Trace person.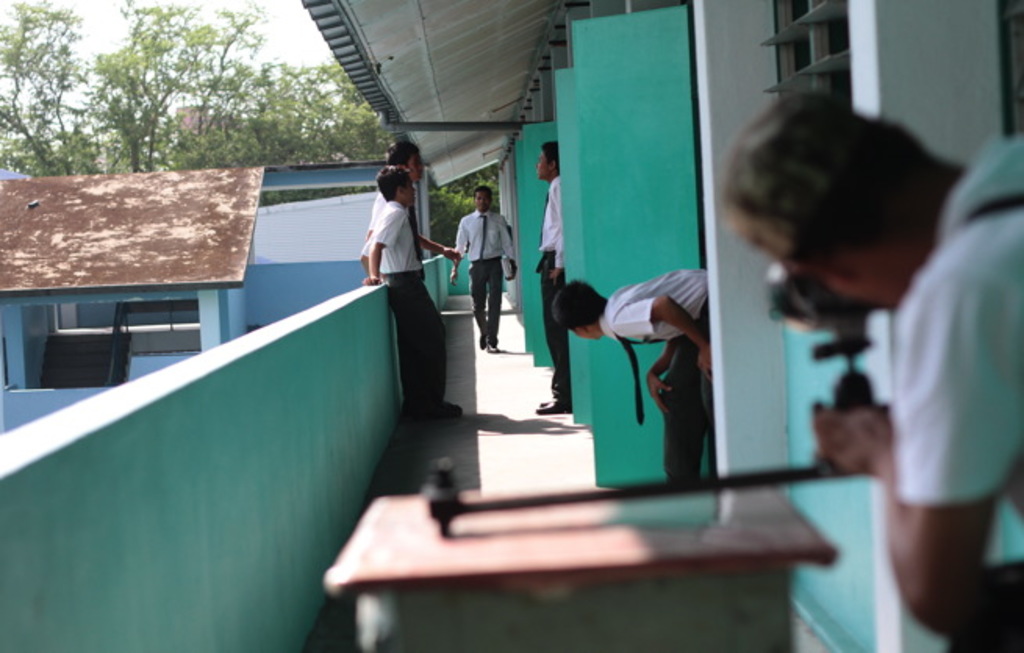
Traced to Rect(355, 158, 475, 437).
